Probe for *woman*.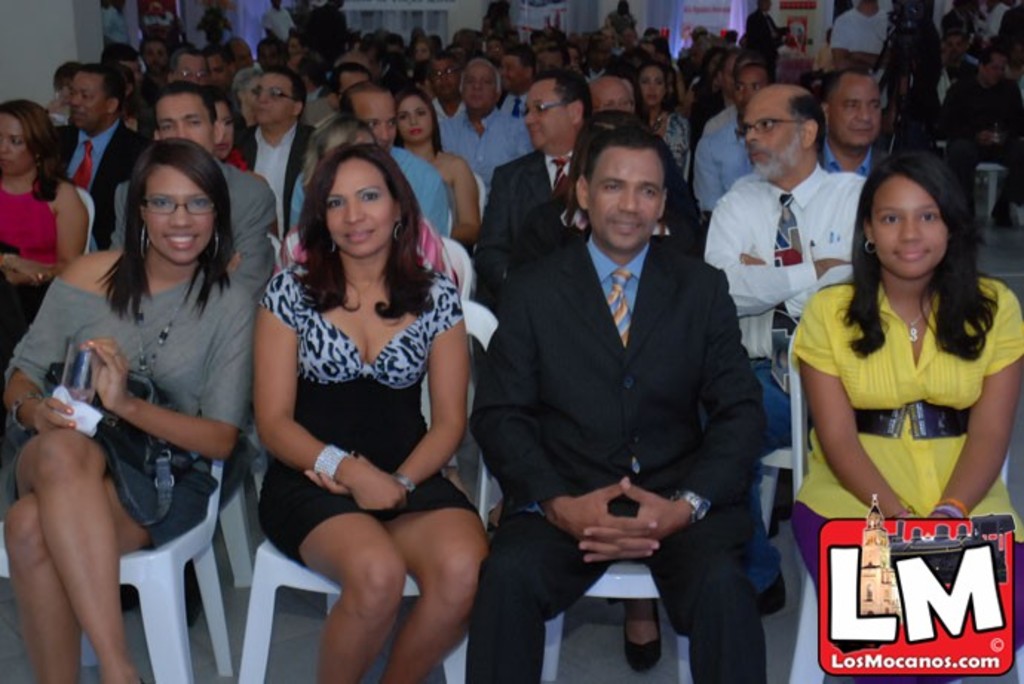
Probe result: select_region(0, 101, 88, 458).
